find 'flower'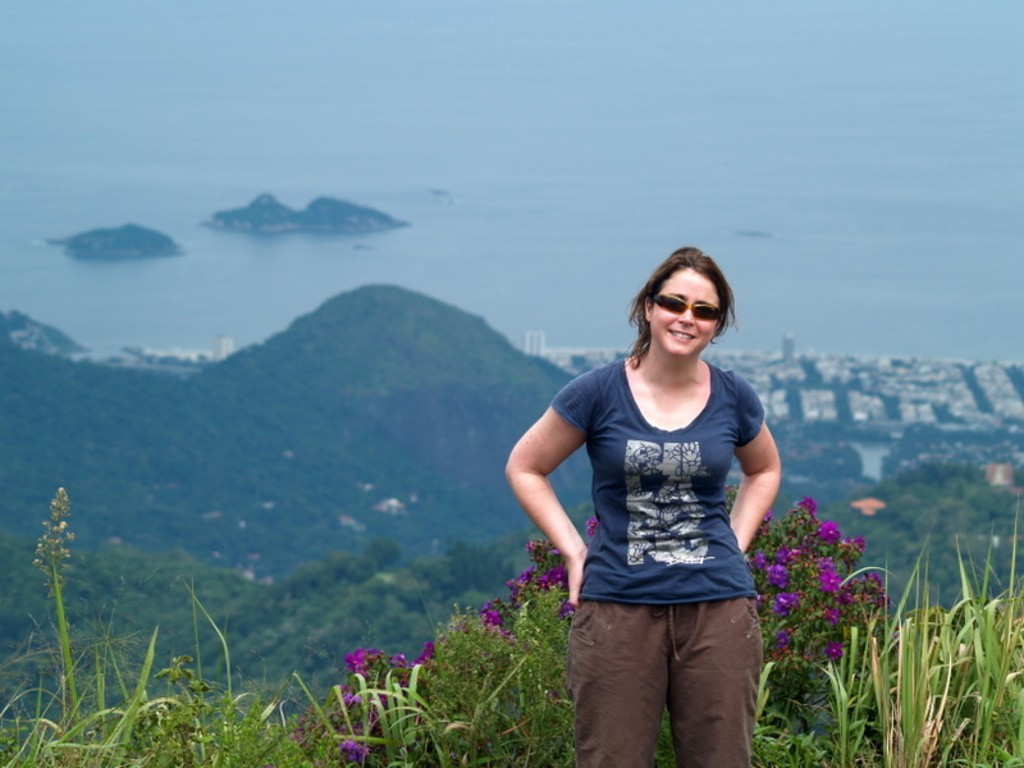
<region>814, 521, 844, 548</region>
